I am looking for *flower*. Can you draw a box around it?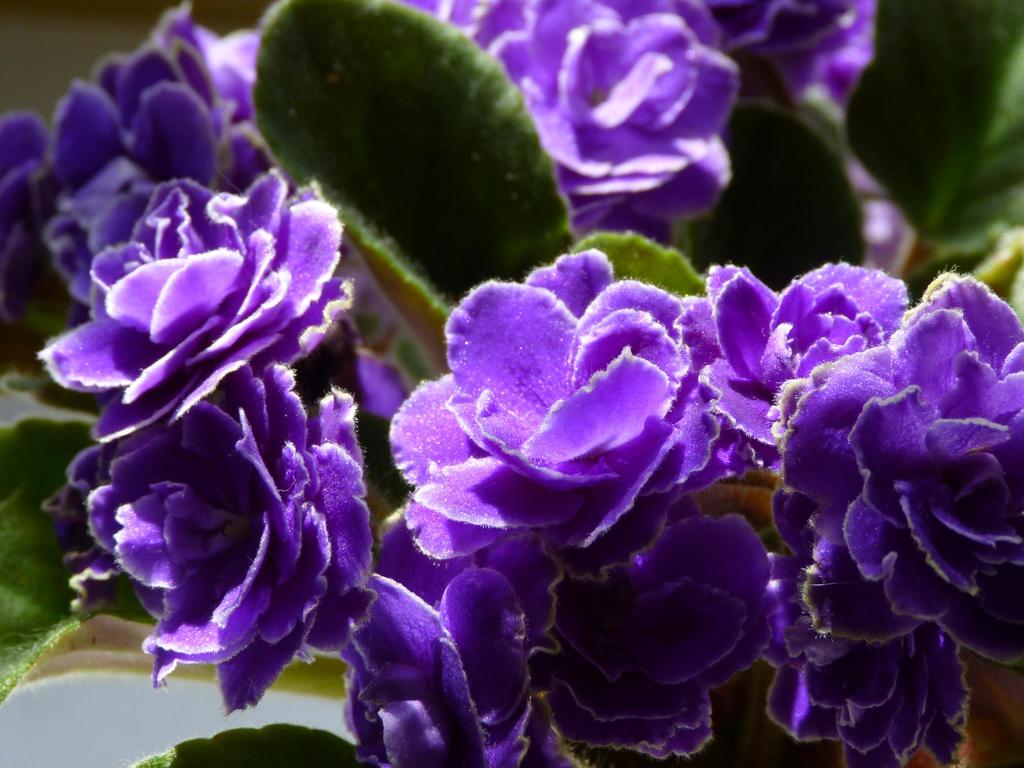
Sure, the bounding box is [746, 262, 1014, 744].
